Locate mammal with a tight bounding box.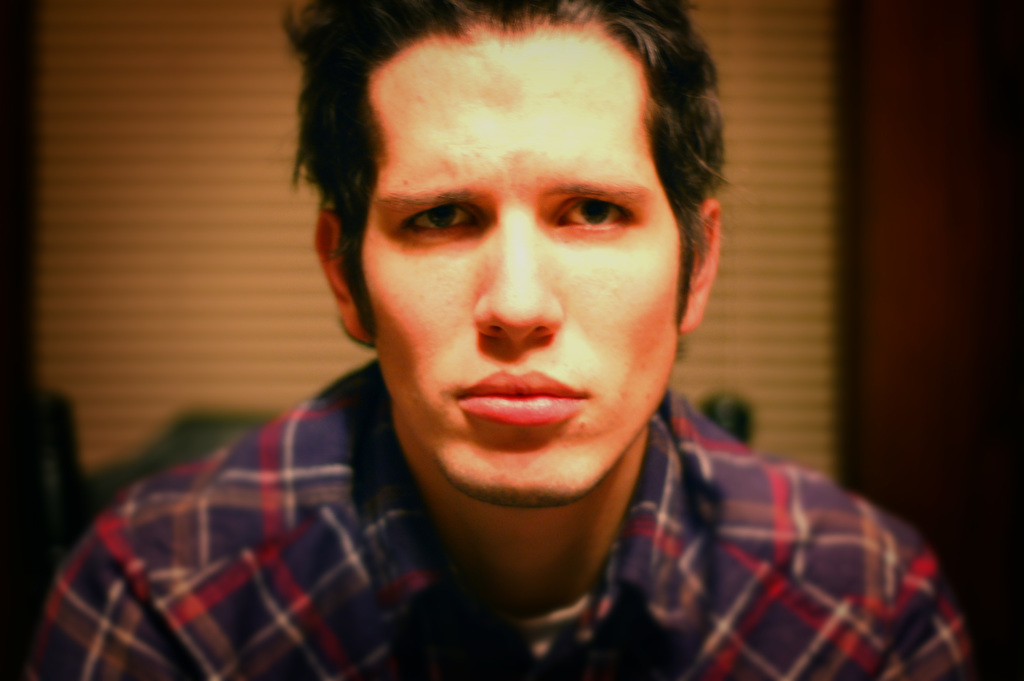
4 0 1018 680.
